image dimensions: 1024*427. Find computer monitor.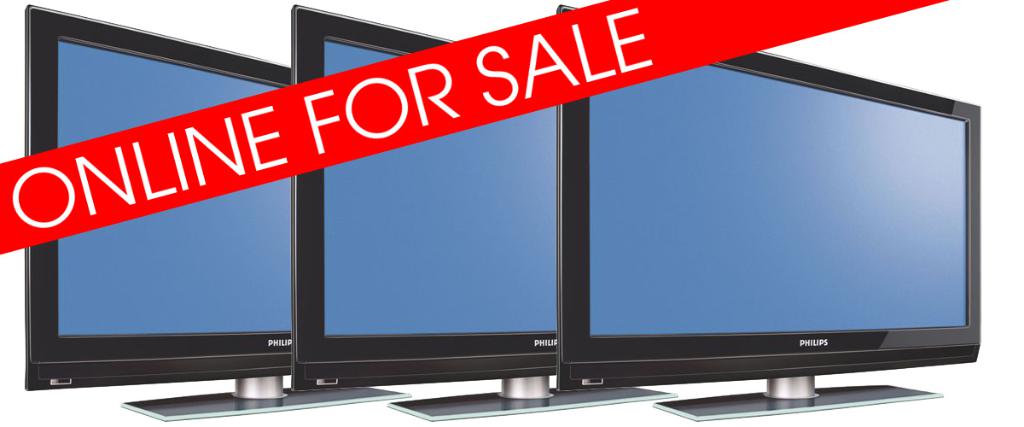
rect(556, 5, 982, 424).
